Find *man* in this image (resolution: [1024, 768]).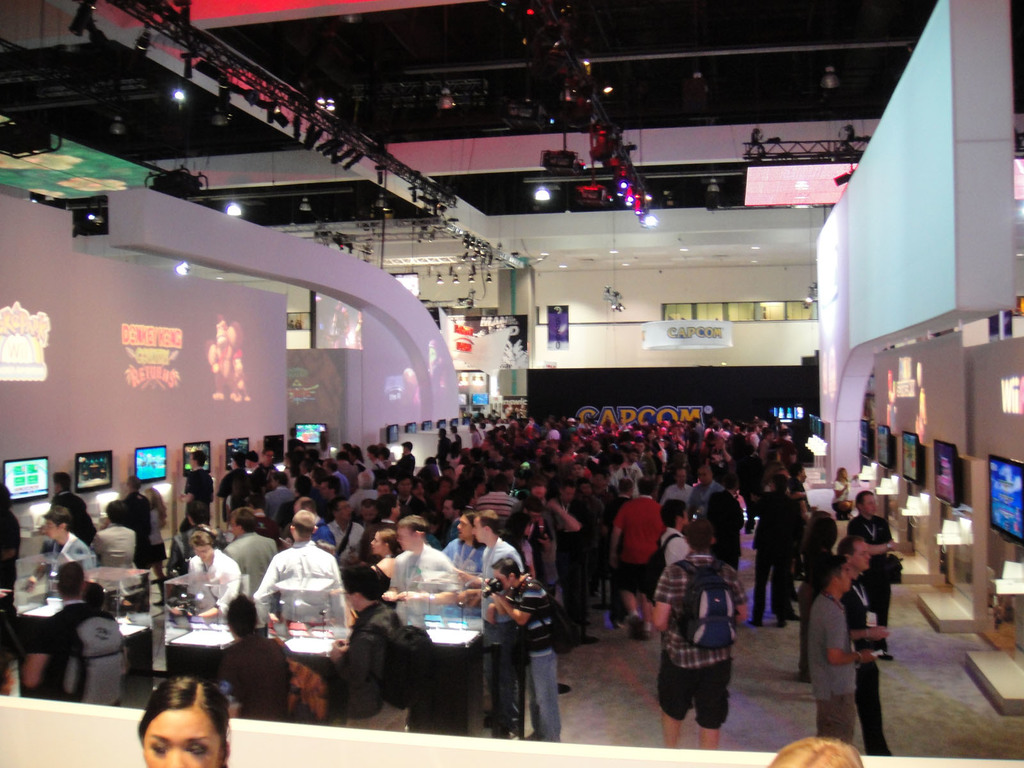
crop(651, 519, 747, 748).
